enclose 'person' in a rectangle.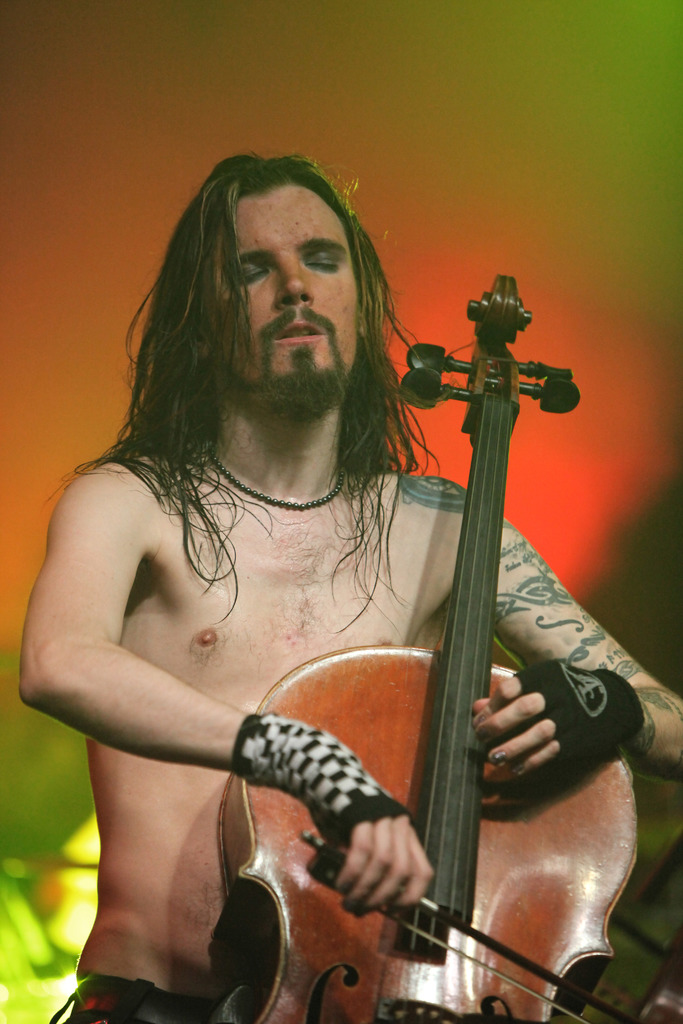
[x1=19, y1=150, x2=682, y2=1023].
